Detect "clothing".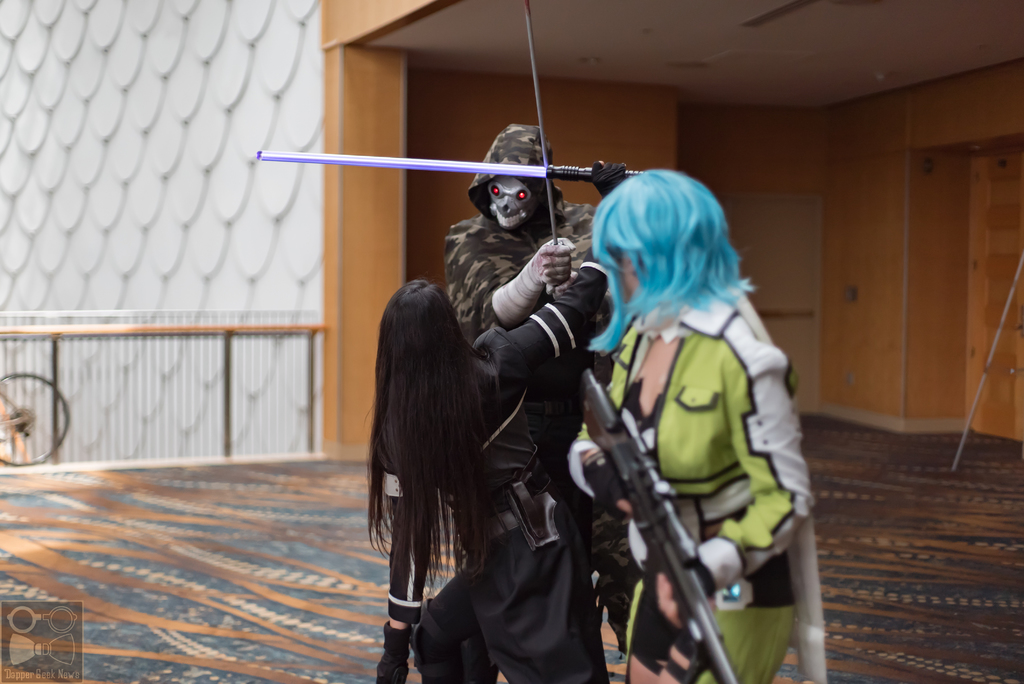
Detected at 444/137/621/326.
